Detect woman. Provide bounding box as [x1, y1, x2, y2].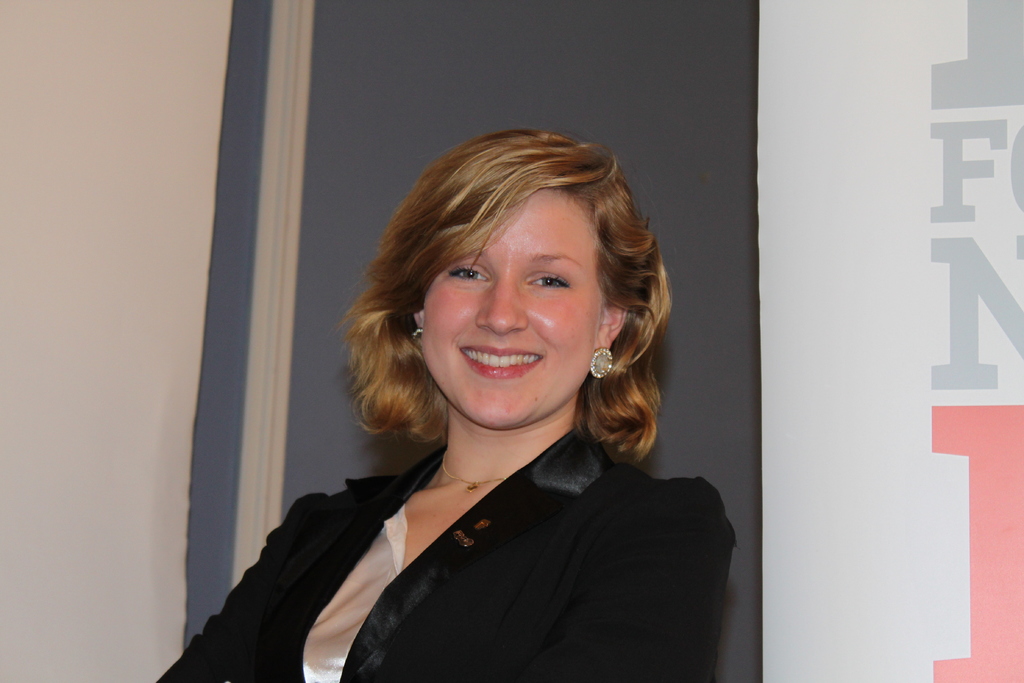
[205, 124, 724, 682].
